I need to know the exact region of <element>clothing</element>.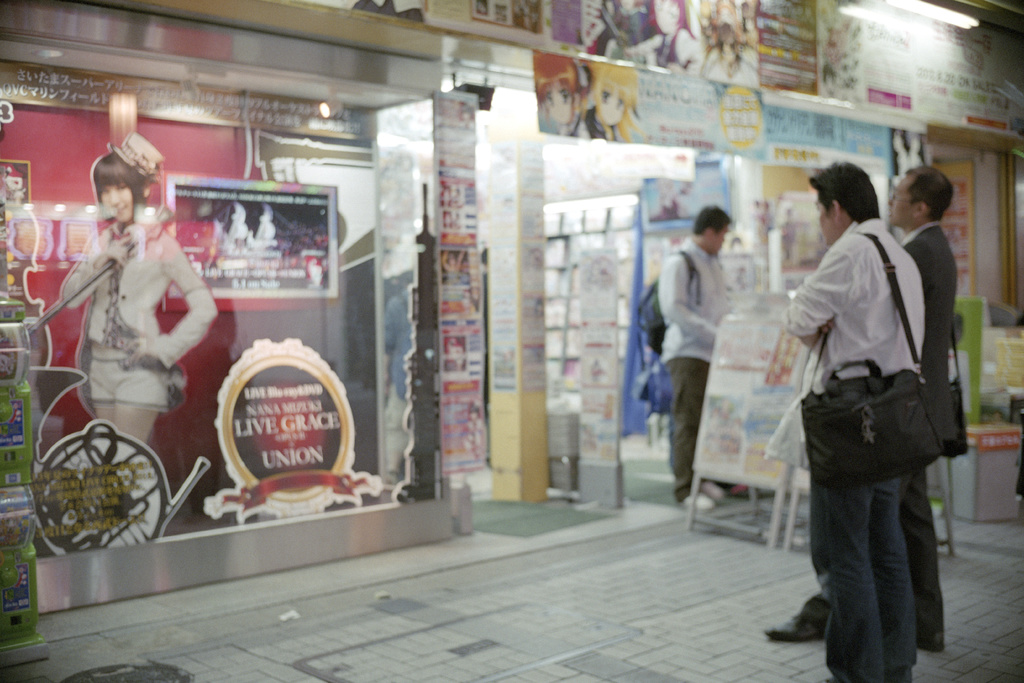
Region: 658,237,733,477.
